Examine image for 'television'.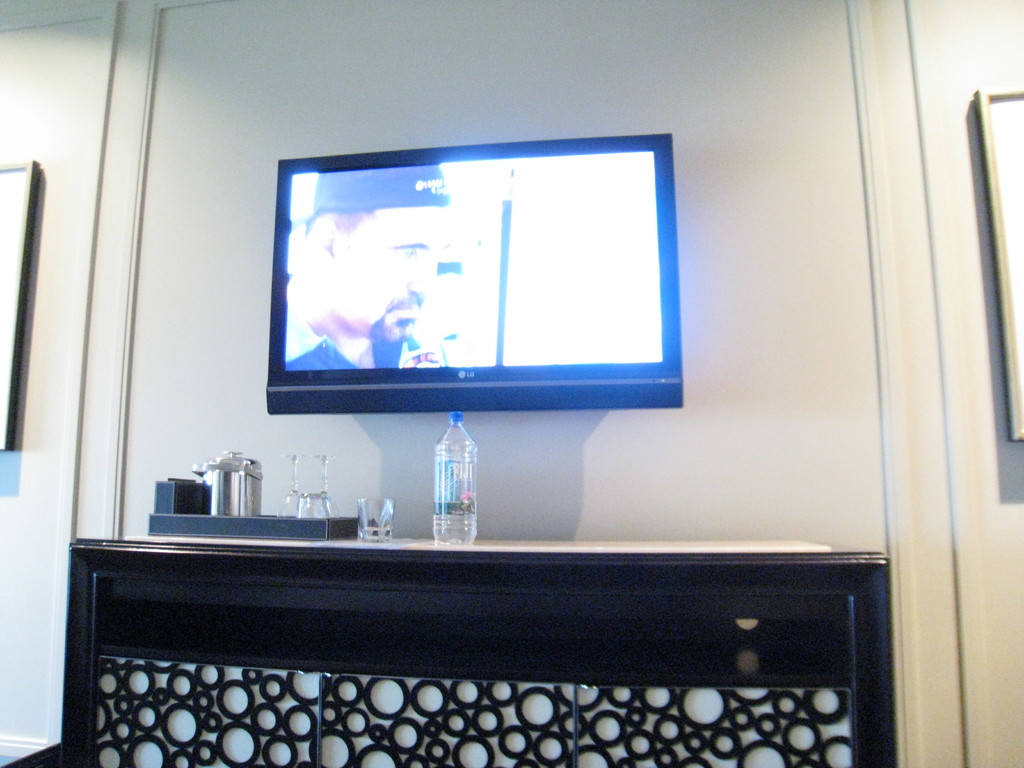
Examination result: region(272, 131, 684, 410).
